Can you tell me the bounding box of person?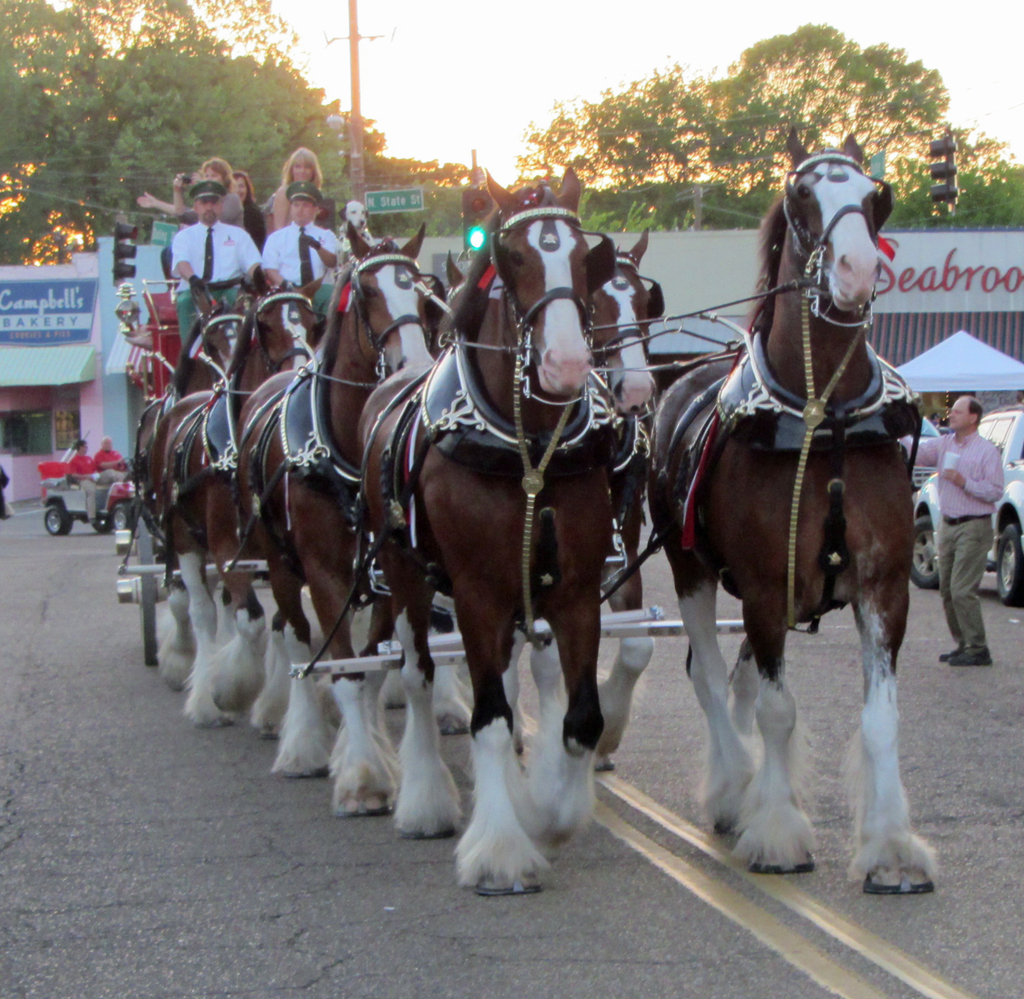
pyautogui.locateOnScreen(63, 432, 97, 485).
